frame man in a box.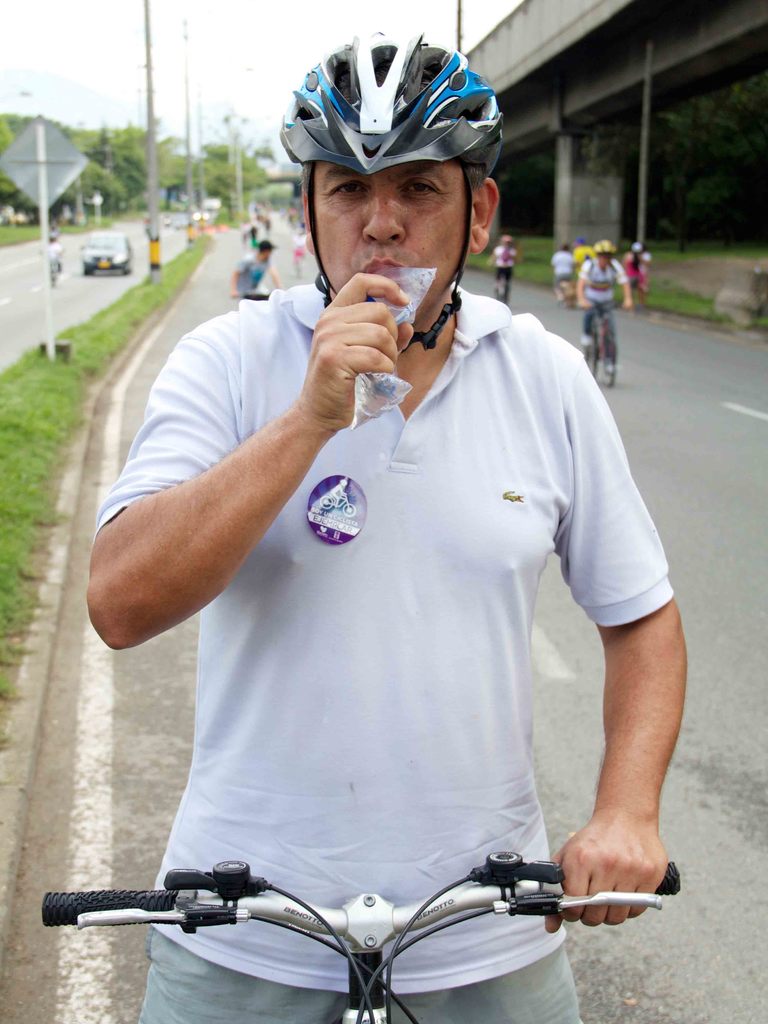
locate(86, 26, 692, 1023).
